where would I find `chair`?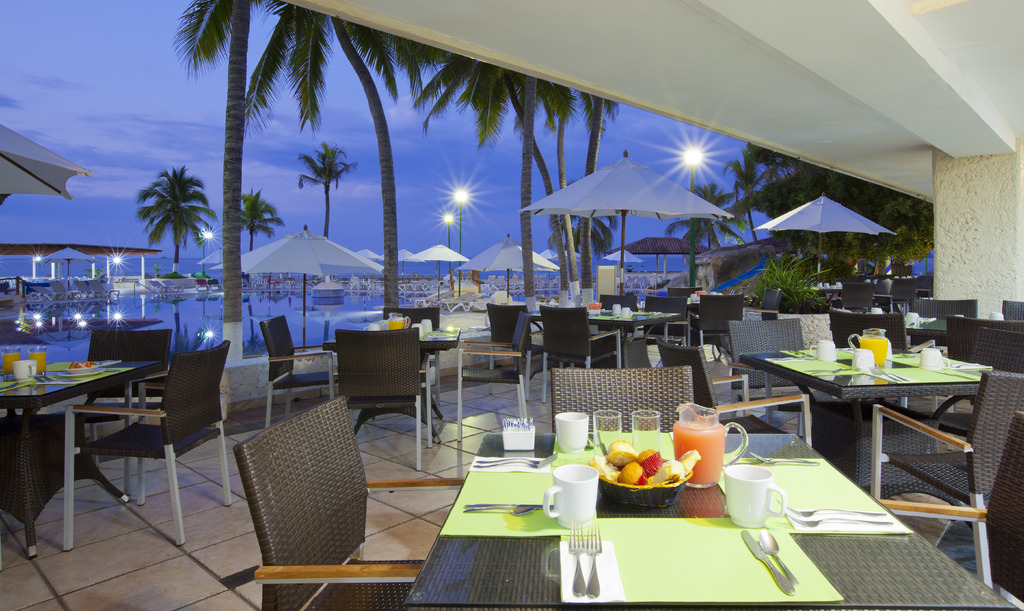
At bbox(872, 371, 1023, 586).
